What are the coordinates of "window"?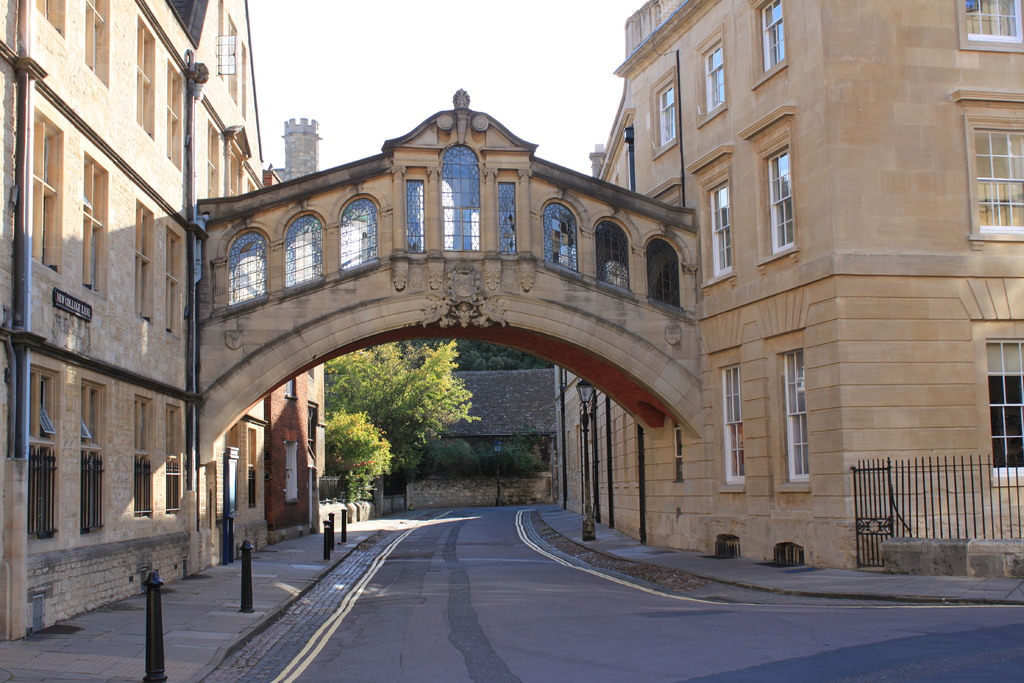
left=31, top=123, right=59, bottom=266.
